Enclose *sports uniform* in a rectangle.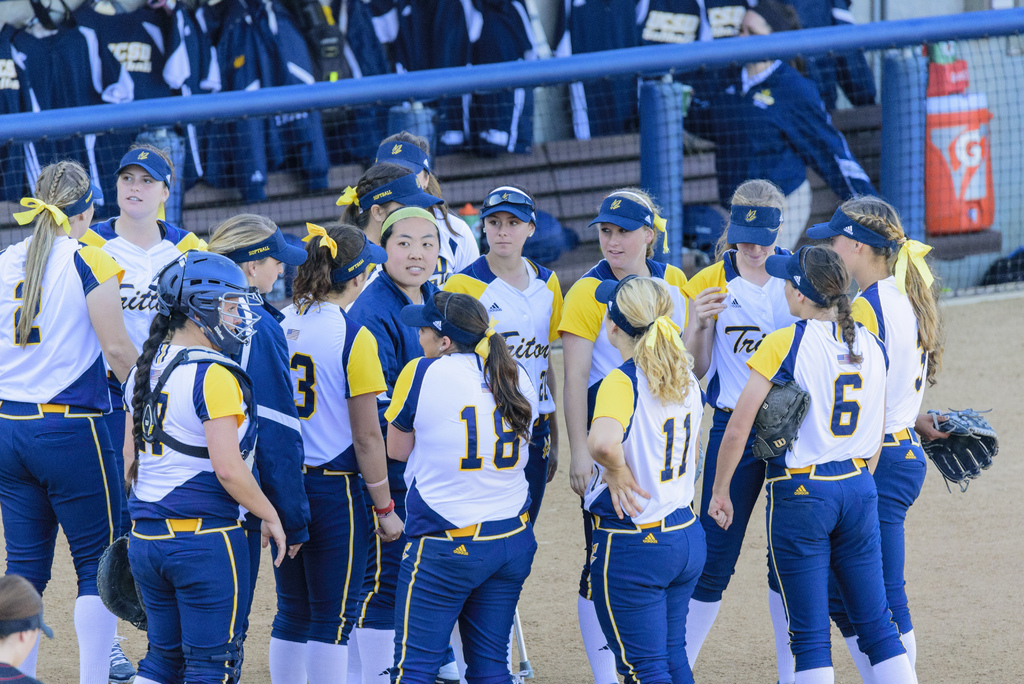
BBox(115, 334, 279, 683).
